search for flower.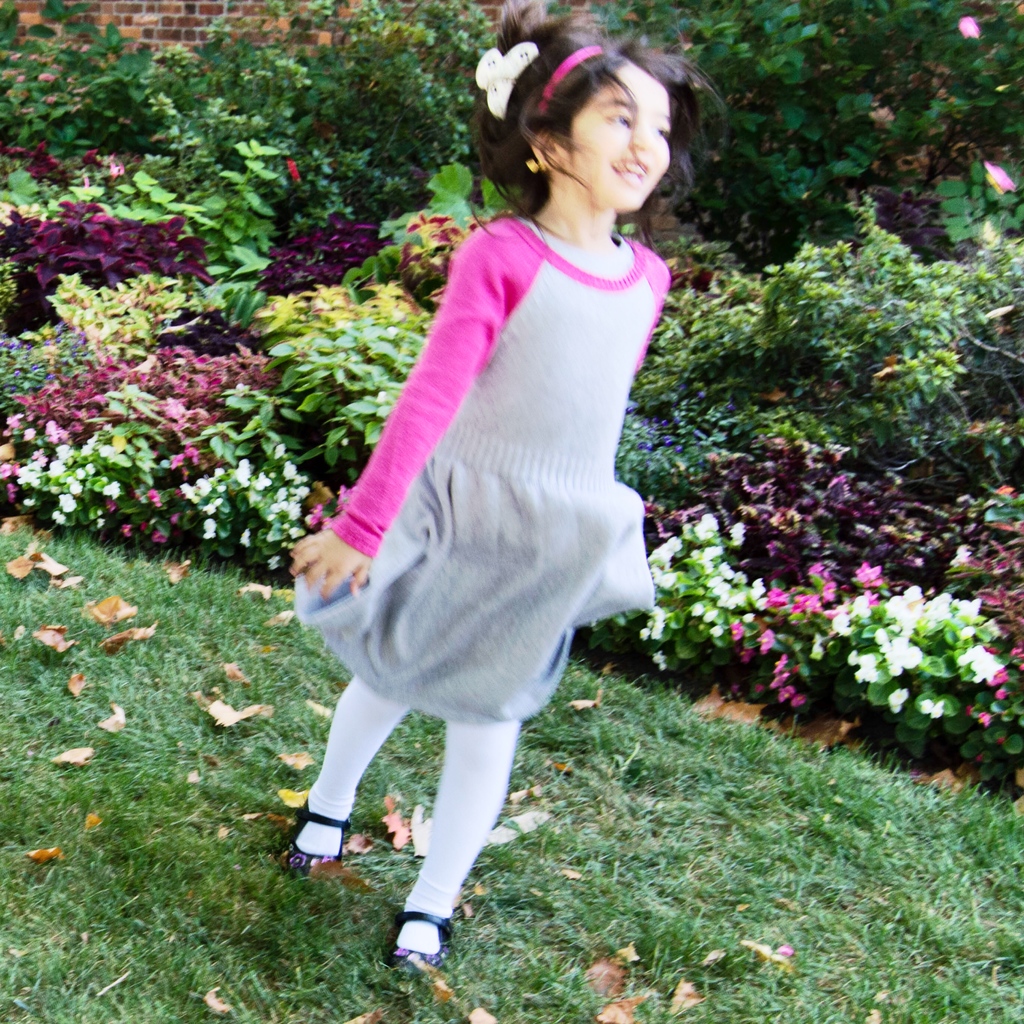
Found at x1=785, y1=691, x2=806, y2=708.
